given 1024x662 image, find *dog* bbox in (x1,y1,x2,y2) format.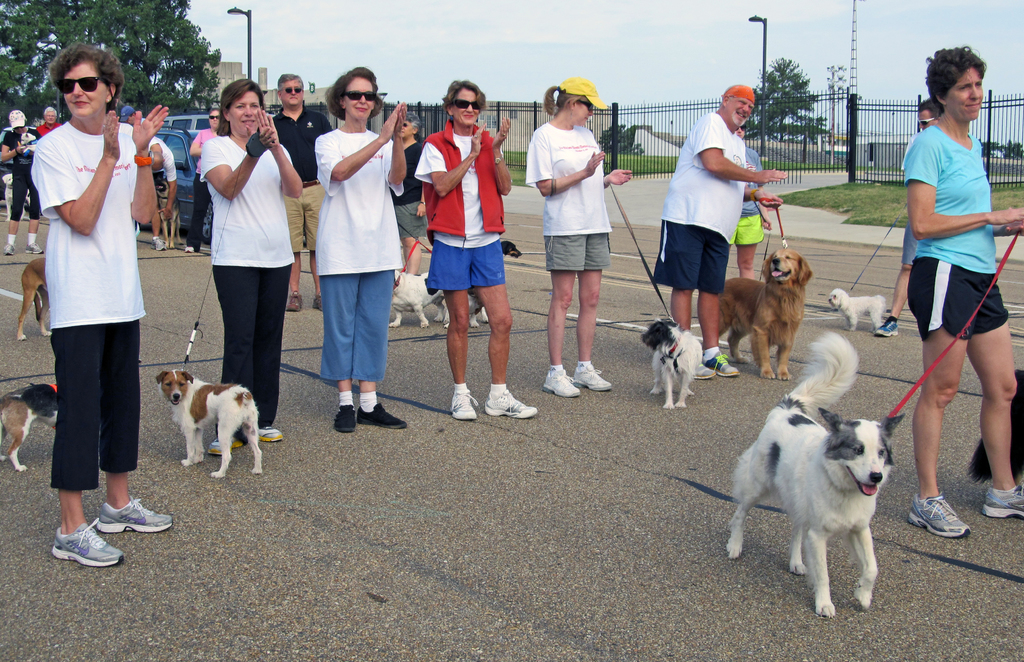
(444,290,489,327).
